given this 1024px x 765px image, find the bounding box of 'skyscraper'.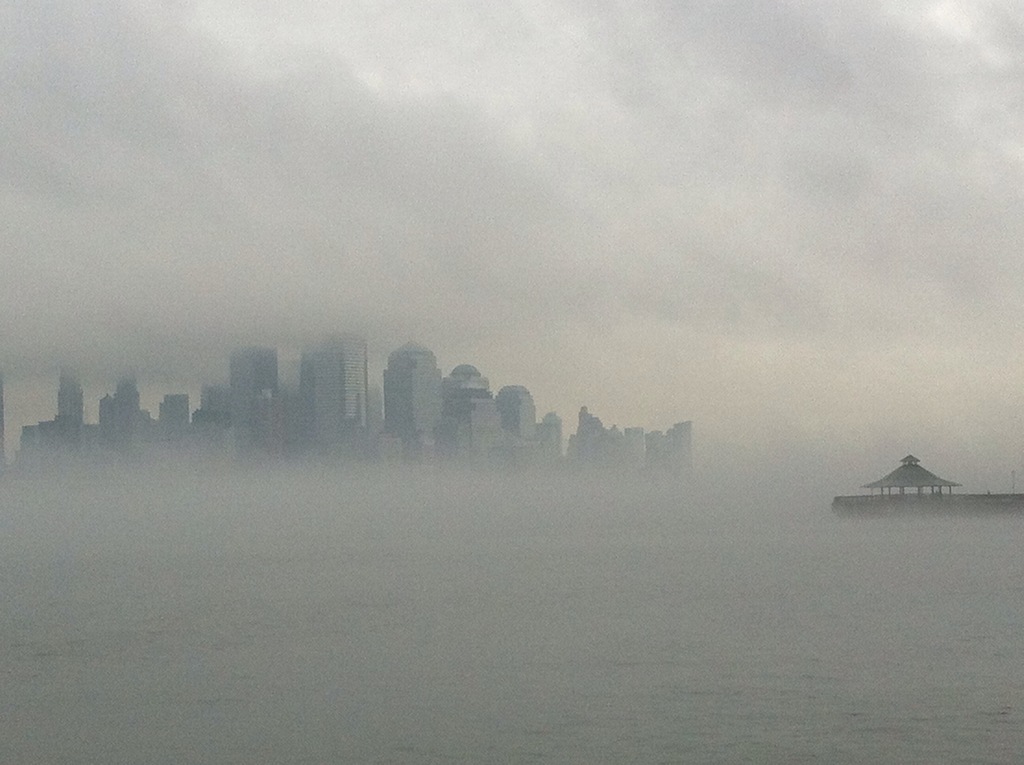
Rect(381, 335, 436, 455).
